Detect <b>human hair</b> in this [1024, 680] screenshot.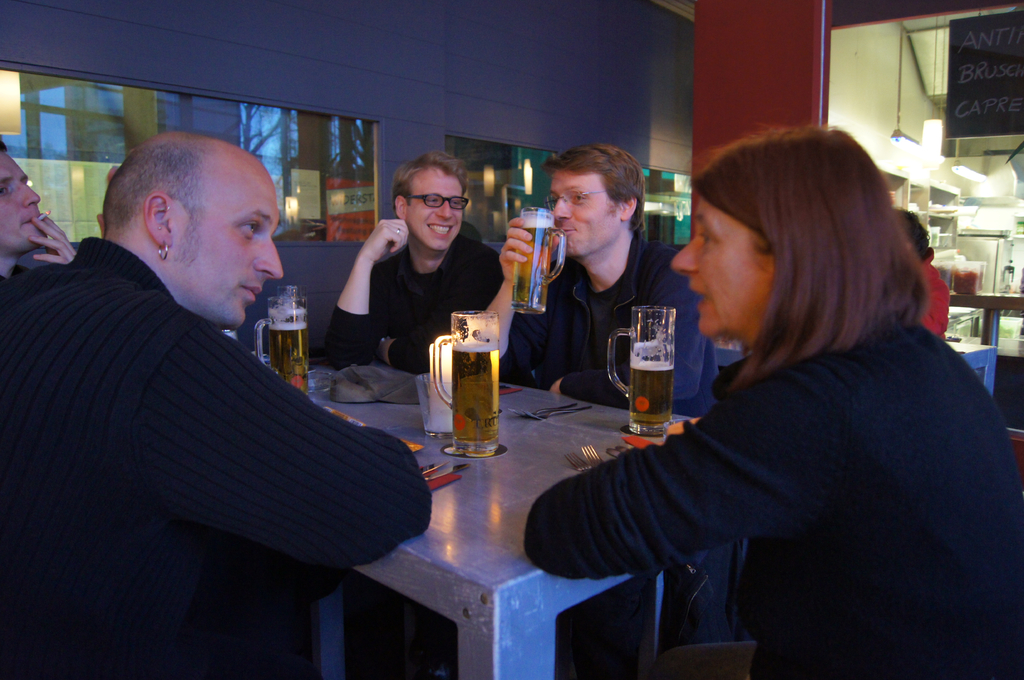
Detection: <box>105,130,221,266</box>.
